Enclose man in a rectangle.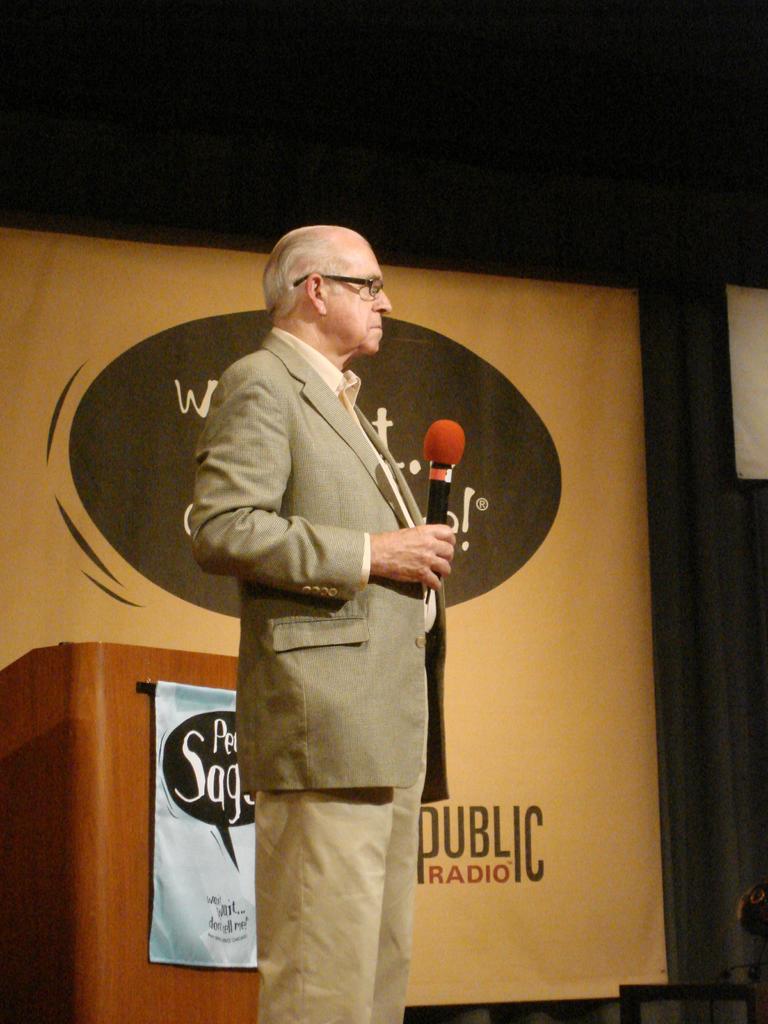
crop(191, 223, 455, 1023).
